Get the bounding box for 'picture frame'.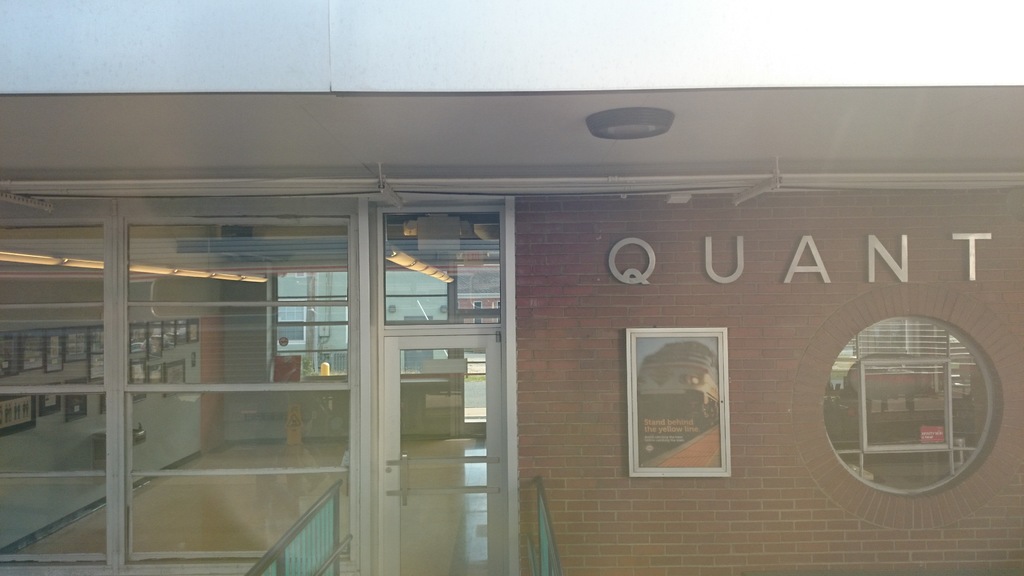
select_region(175, 321, 188, 346).
